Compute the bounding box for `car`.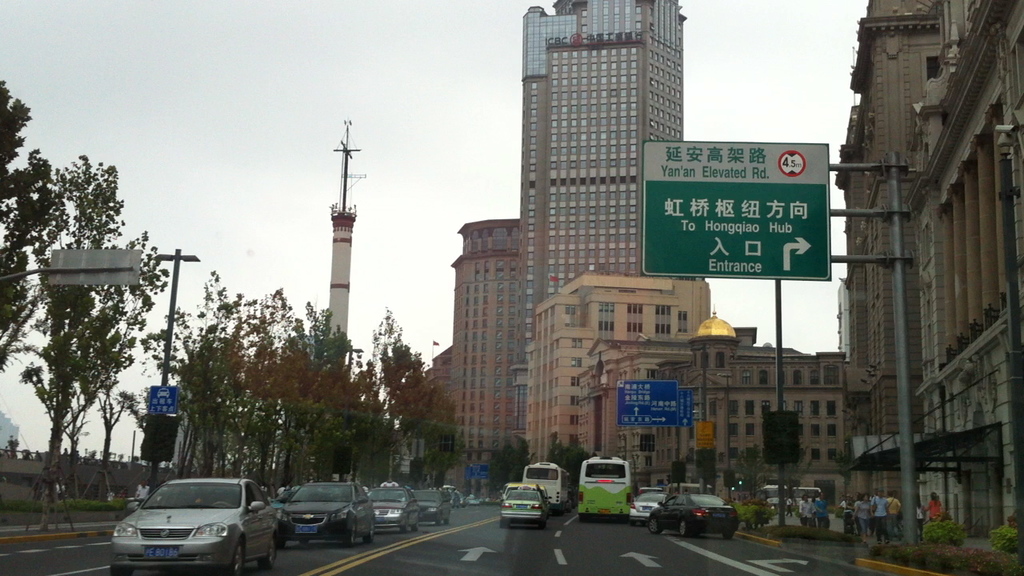
rect(450, 492, 462, 510).
